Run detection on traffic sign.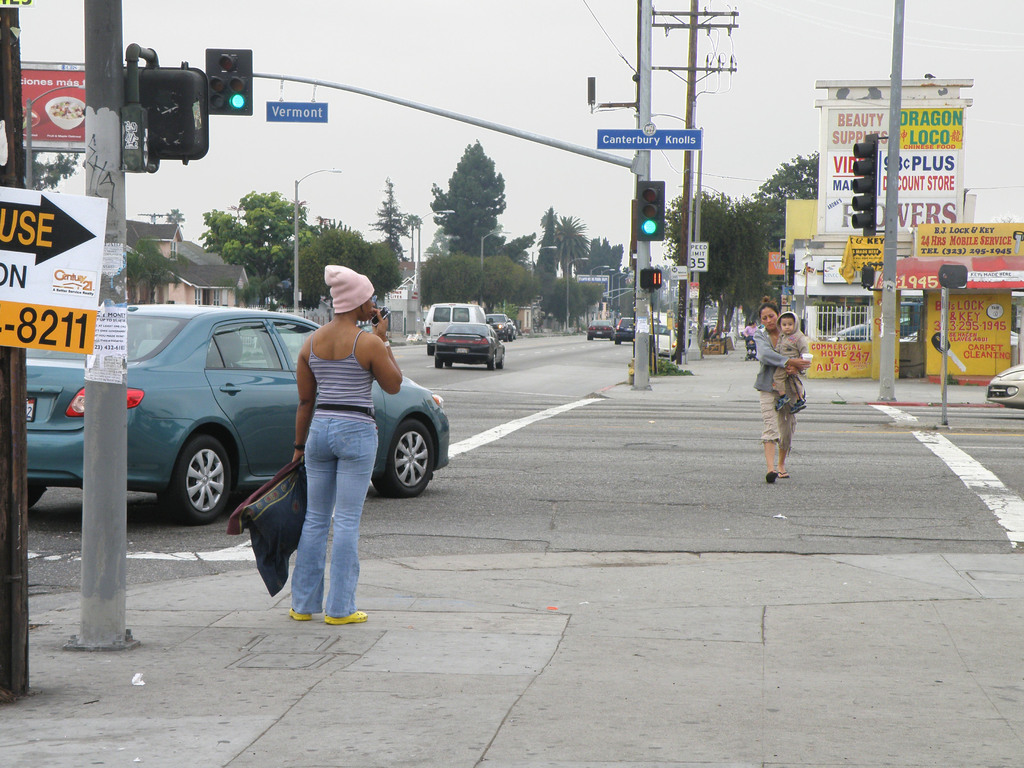
Result: 690 239 707 271.
